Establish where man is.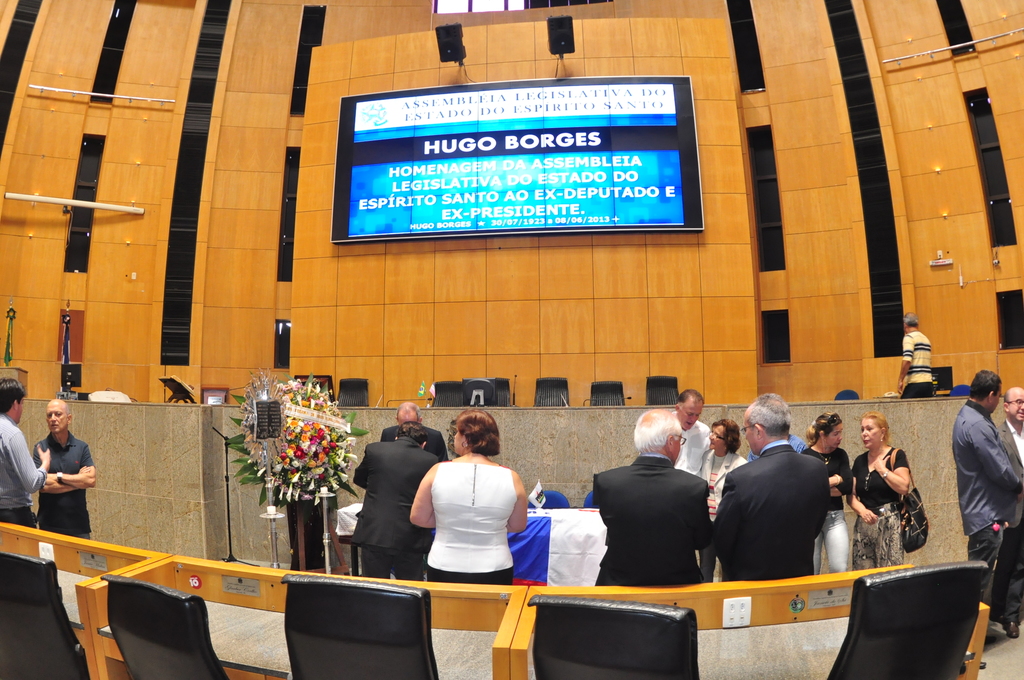
Established at (669, 387, 711, 482).
